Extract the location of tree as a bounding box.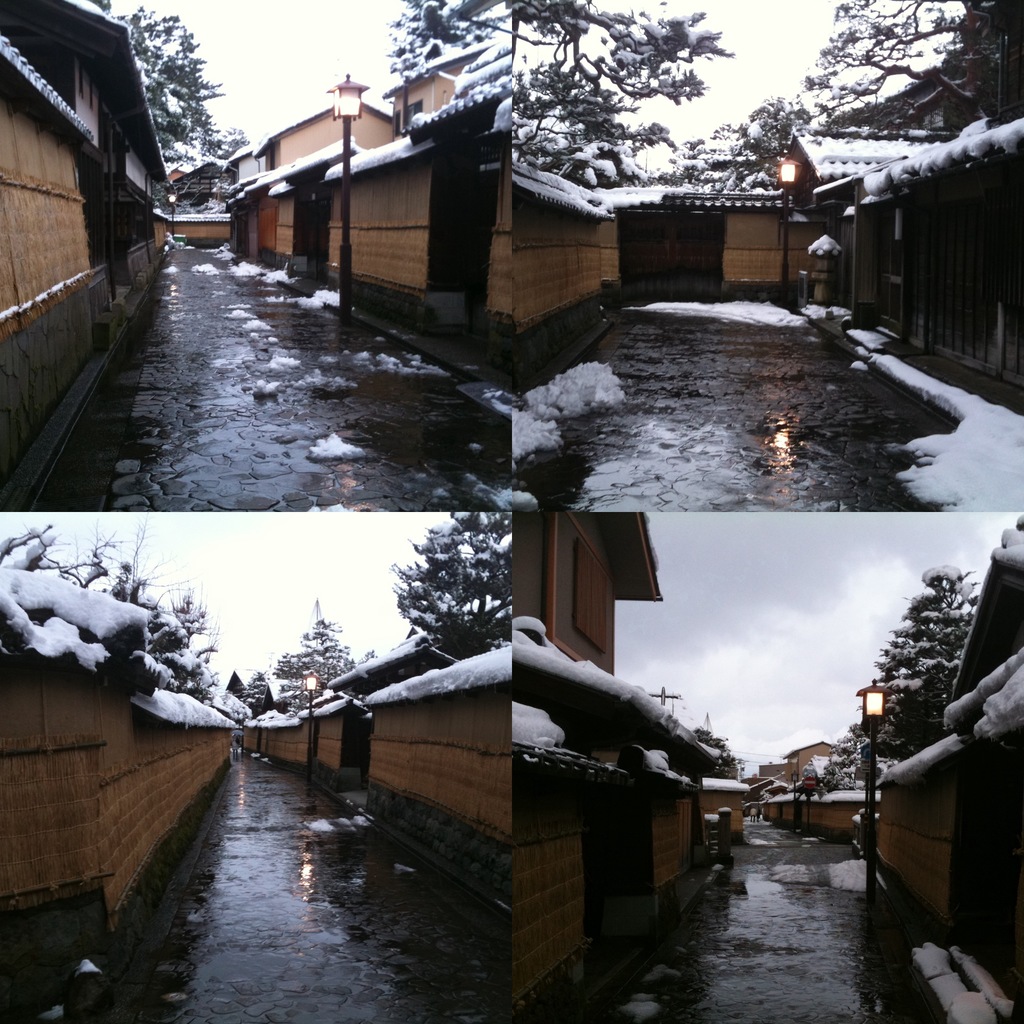
[389, 511, 511, 672].
